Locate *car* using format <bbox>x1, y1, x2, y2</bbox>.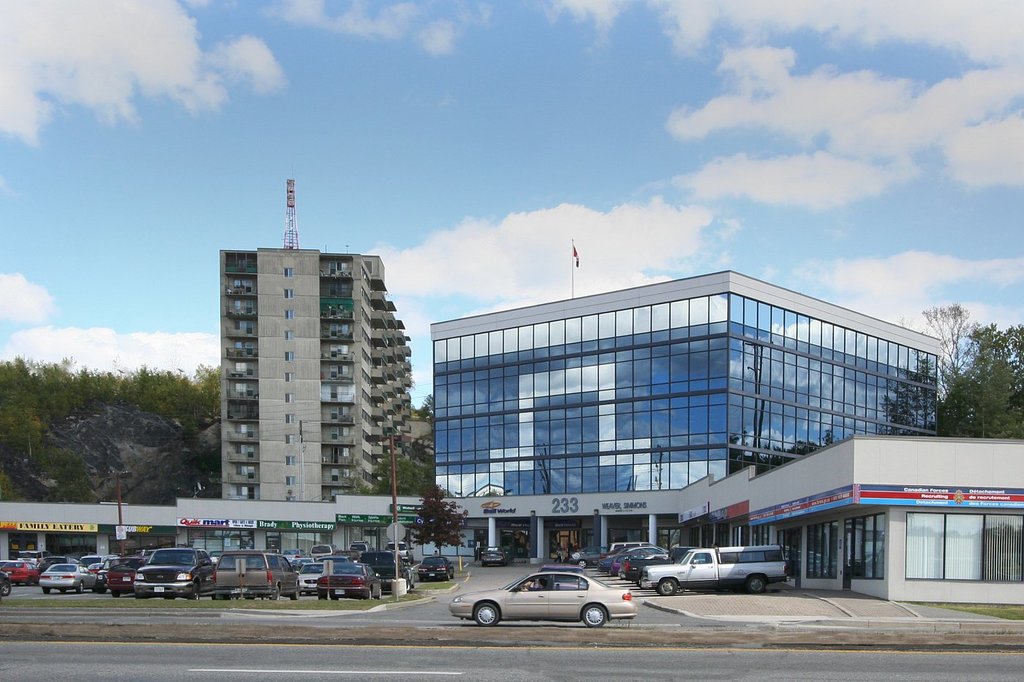
<bbox>478, 546, 511, 565</bbox>.
